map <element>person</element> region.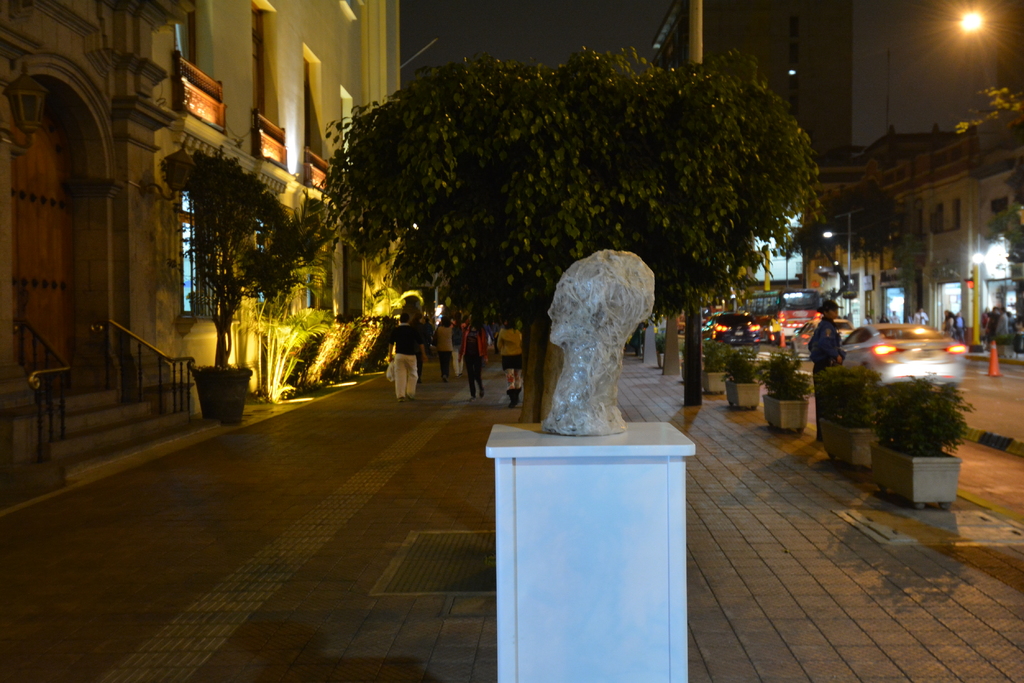
Mapped to <box>497,320,522,411</box>.
